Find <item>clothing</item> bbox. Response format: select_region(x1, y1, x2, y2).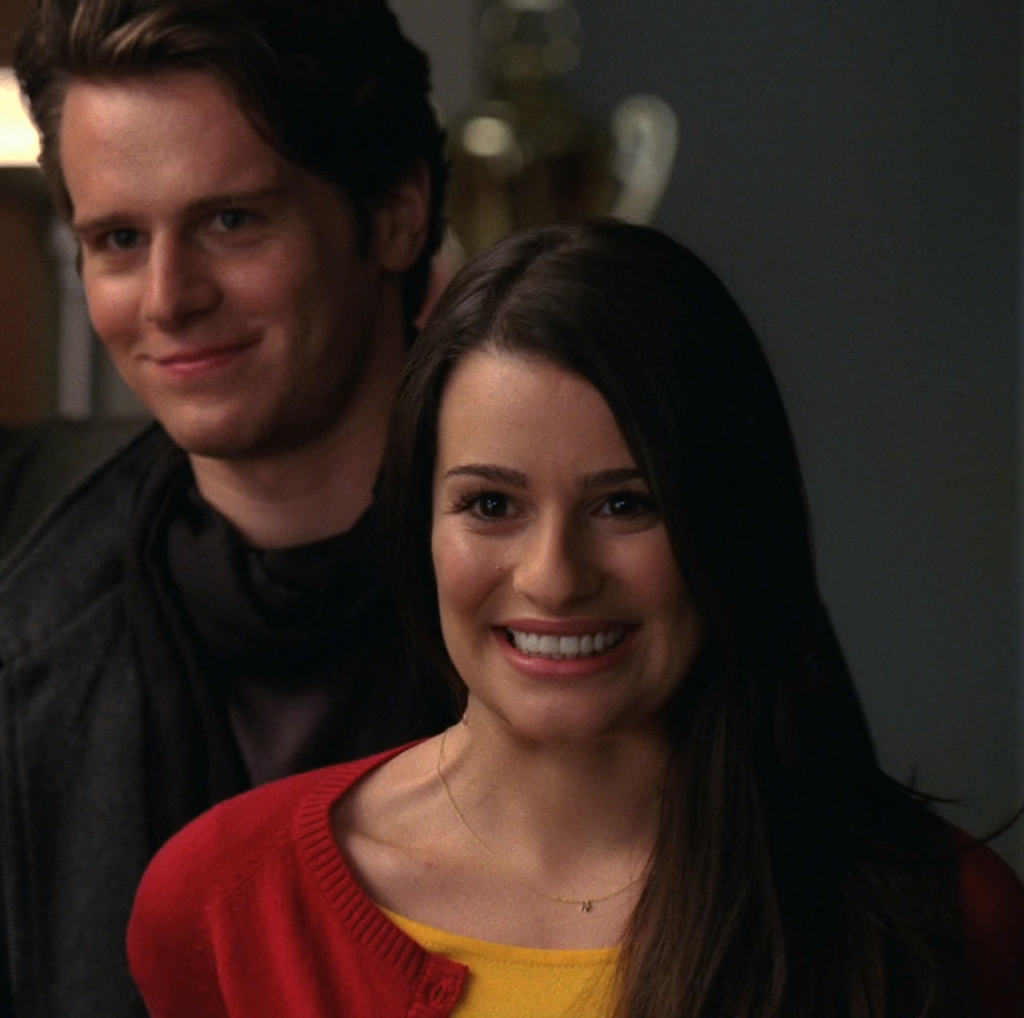
select_region(0, 420, 466, 1017).
